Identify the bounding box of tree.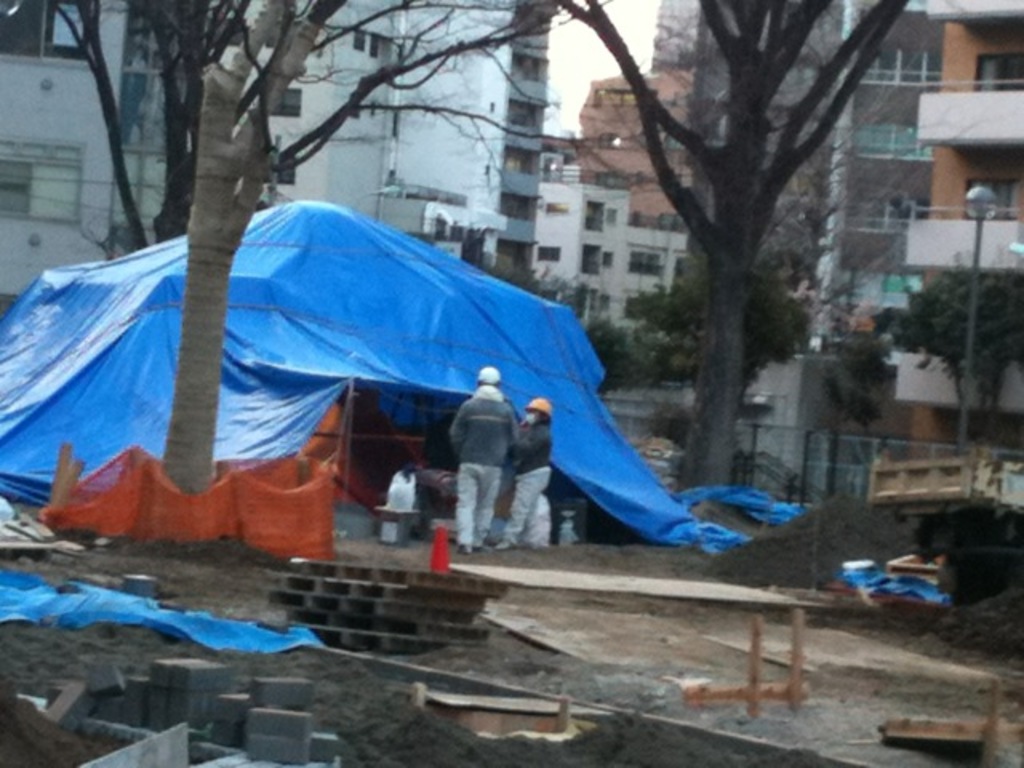
152/0/582/485.
